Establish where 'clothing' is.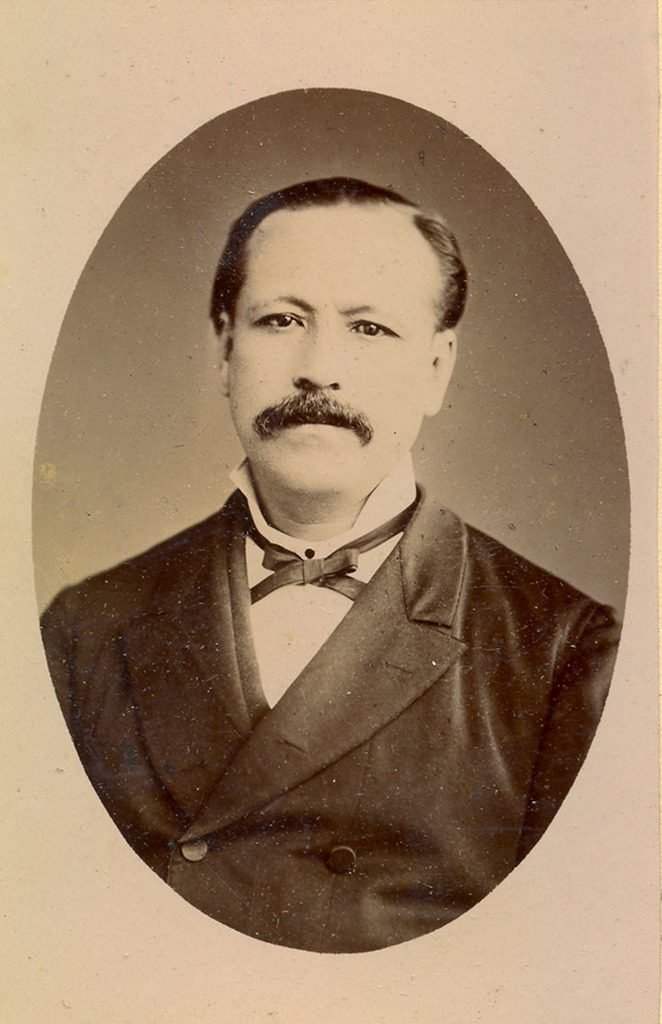
Established at (64, 426, 619, 884).
